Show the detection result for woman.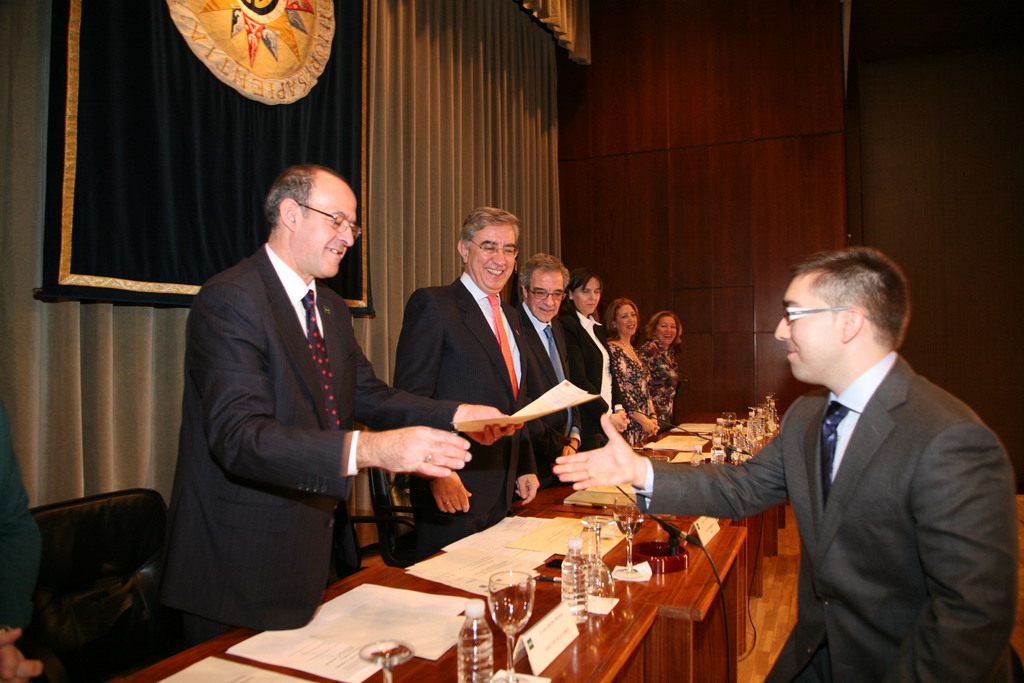
(x1=551, y1=267, x2=630, y2=446).
